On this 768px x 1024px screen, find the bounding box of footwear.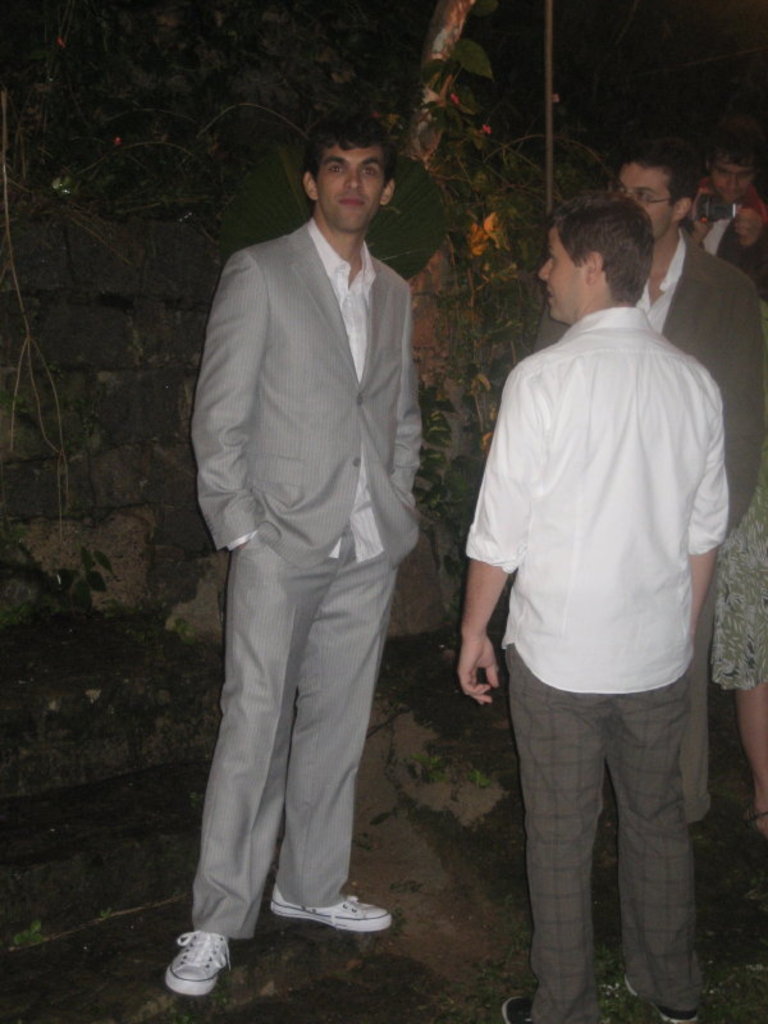
Bounding box: left=506, top=984, right=571, bottom=1023.
